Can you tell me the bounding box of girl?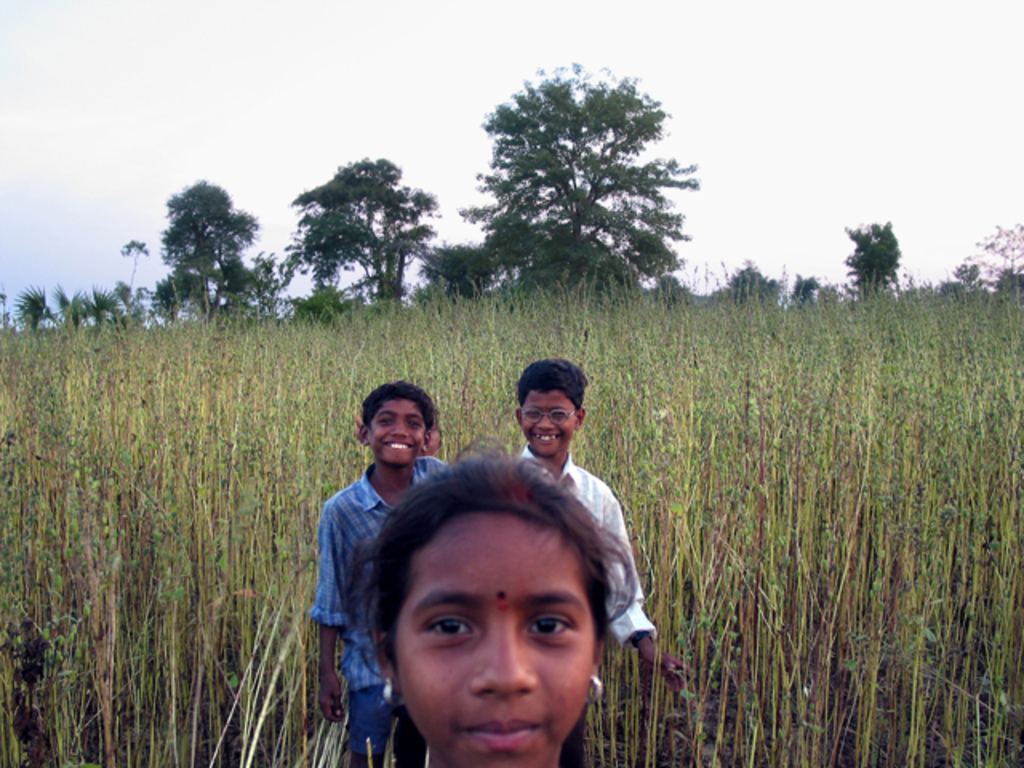
[left=365, top=434, right=638, bottom=766].
